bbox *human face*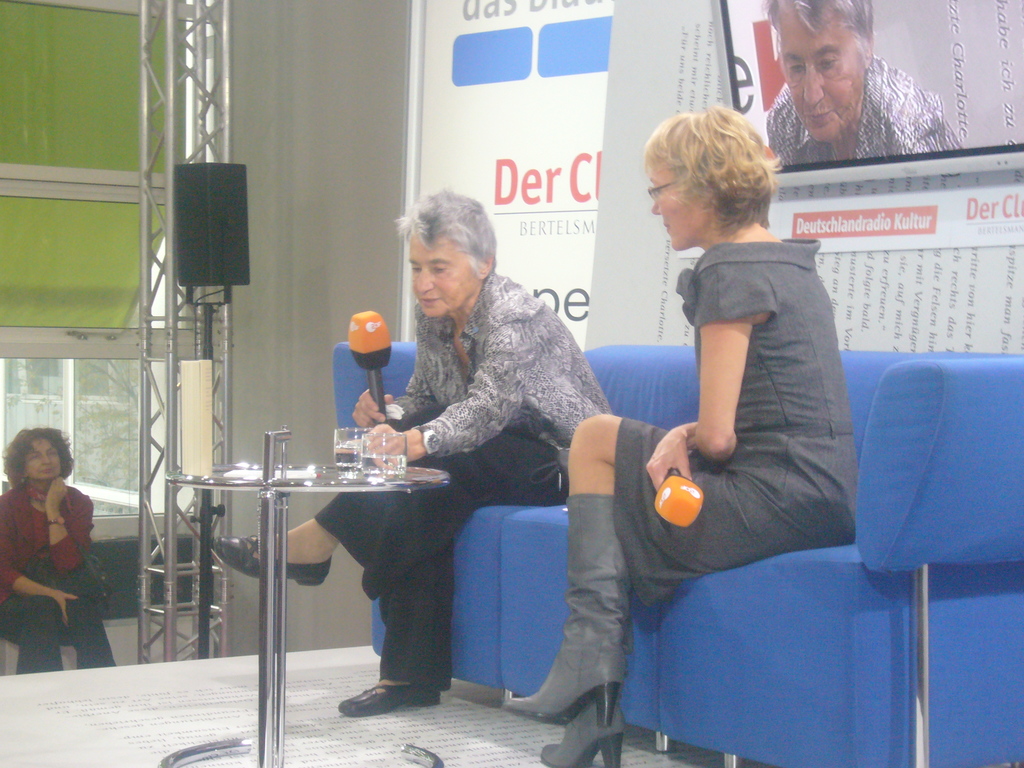
select_region(20, 441, 68, 483)
